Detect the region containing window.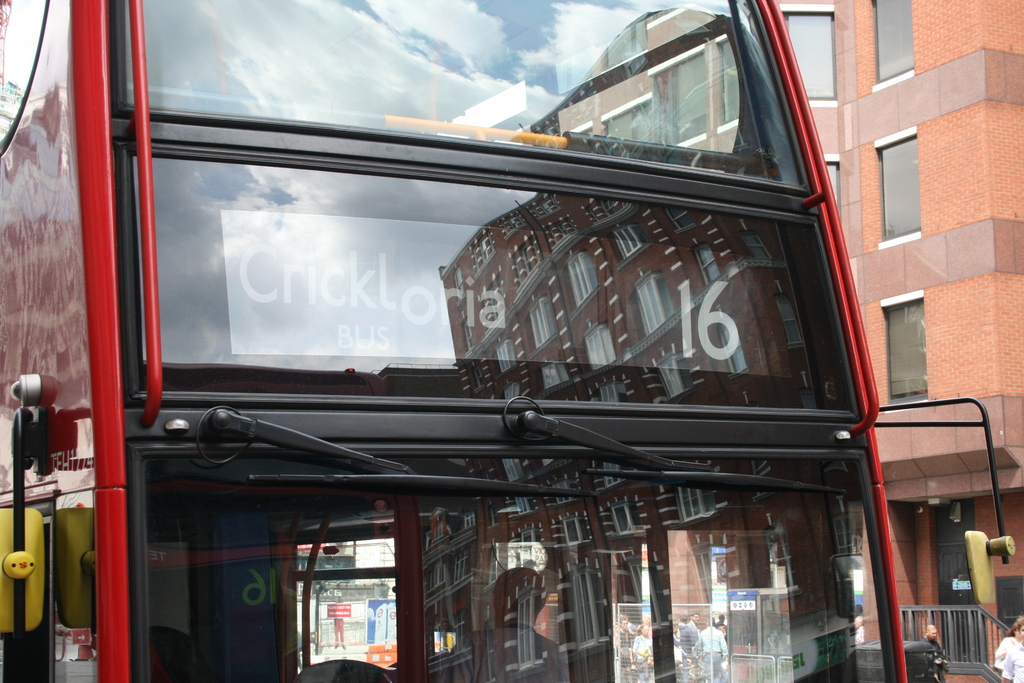
878/293/927/407.
